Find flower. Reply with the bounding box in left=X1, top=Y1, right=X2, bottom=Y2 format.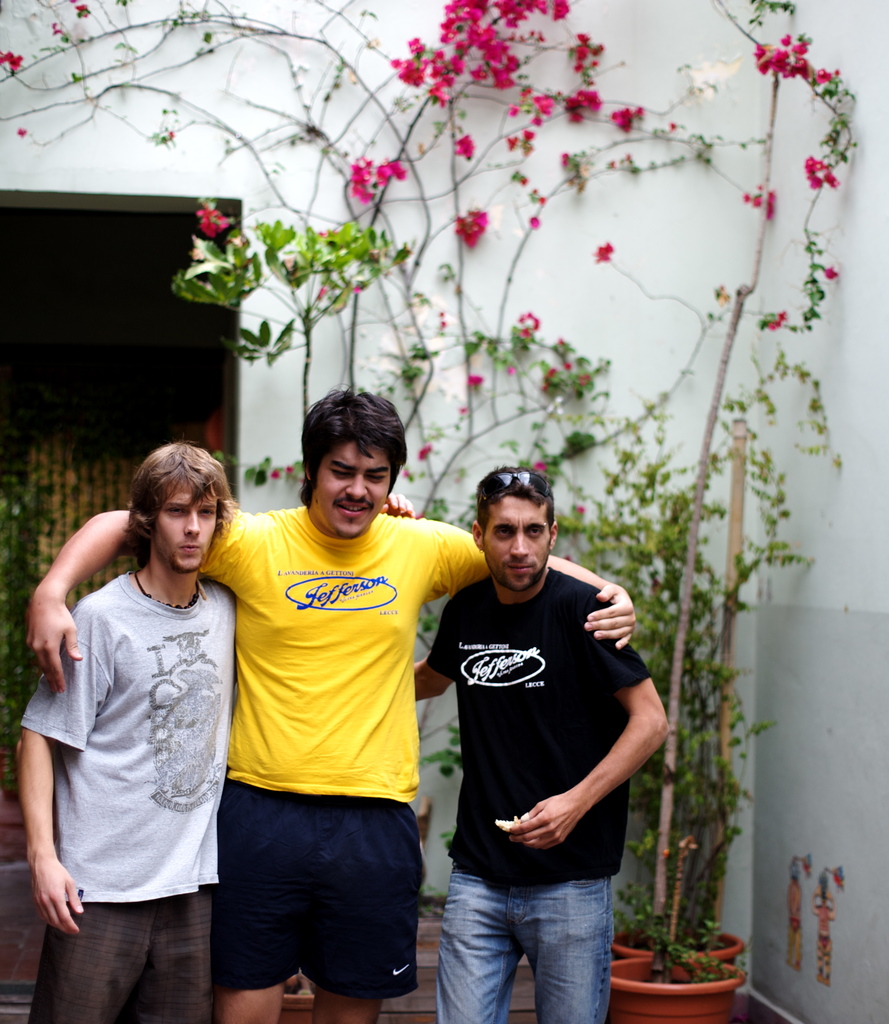
left=556, top=340, right=566, bottom=347.
